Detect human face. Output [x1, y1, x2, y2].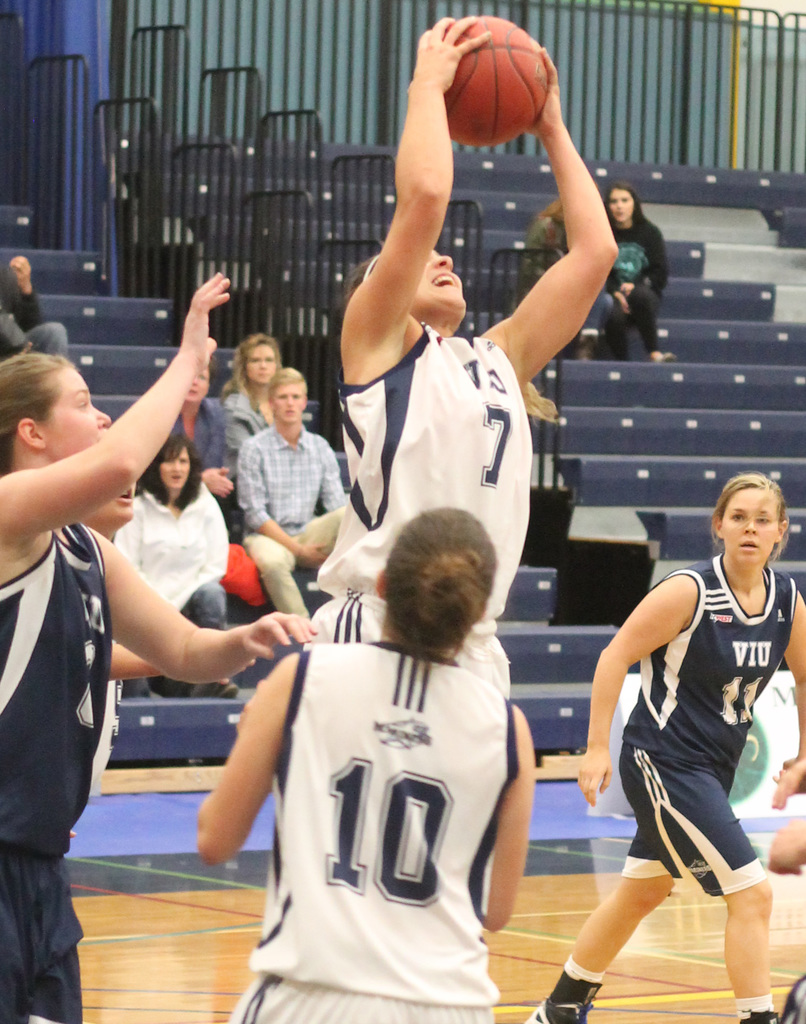
[160, 450, 193, 492].
